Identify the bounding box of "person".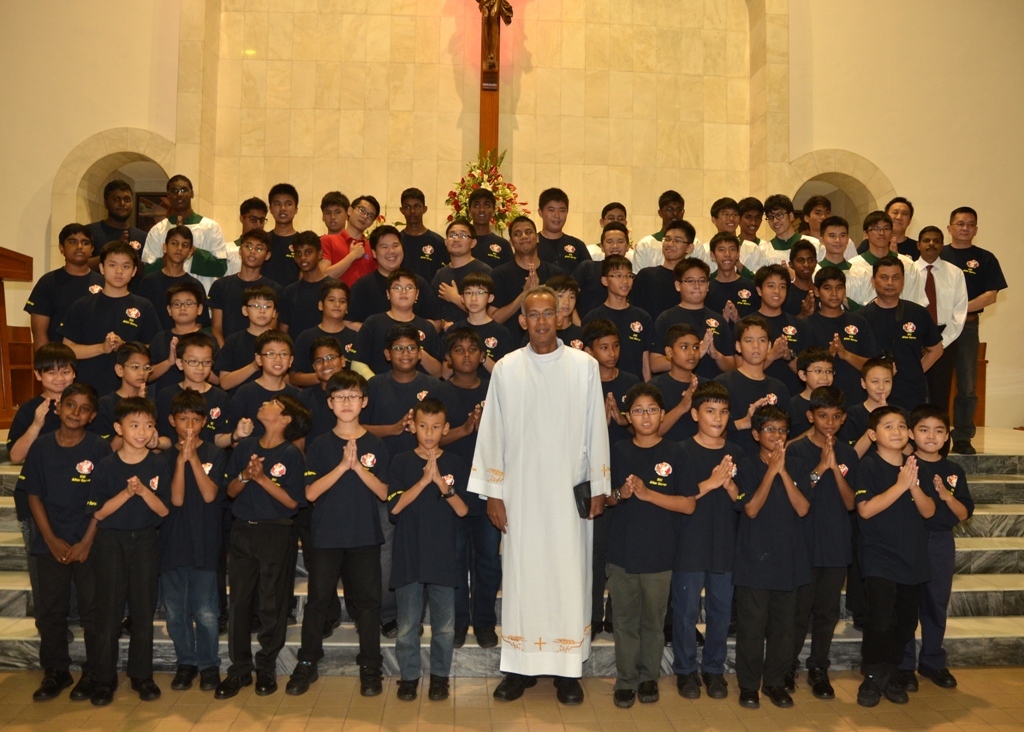
region(643, 321, 712, 440).
